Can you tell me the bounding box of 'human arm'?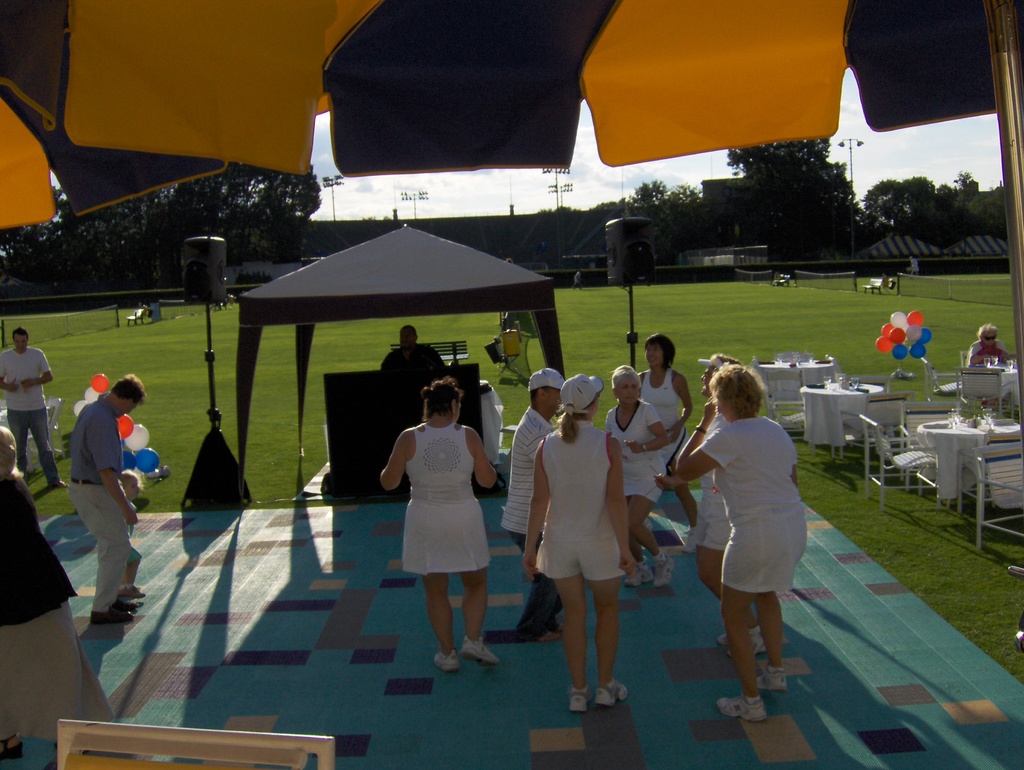
<box>631,410,680,451</box>.
